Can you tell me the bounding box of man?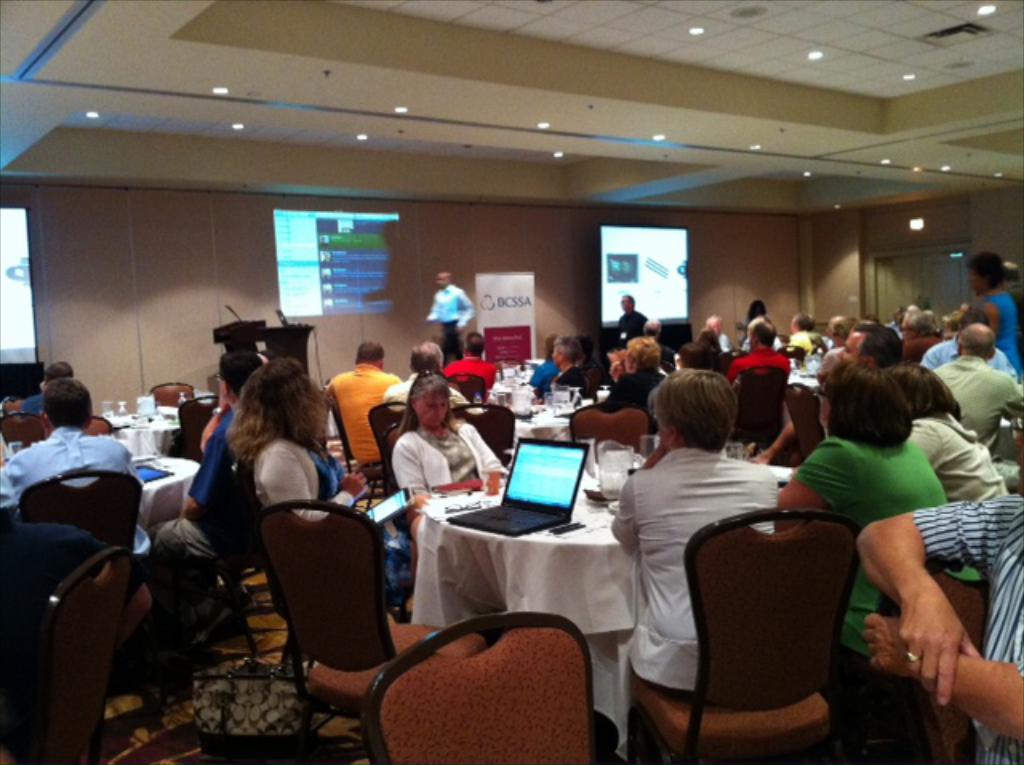
select_region(723, 314, 792, 386).
